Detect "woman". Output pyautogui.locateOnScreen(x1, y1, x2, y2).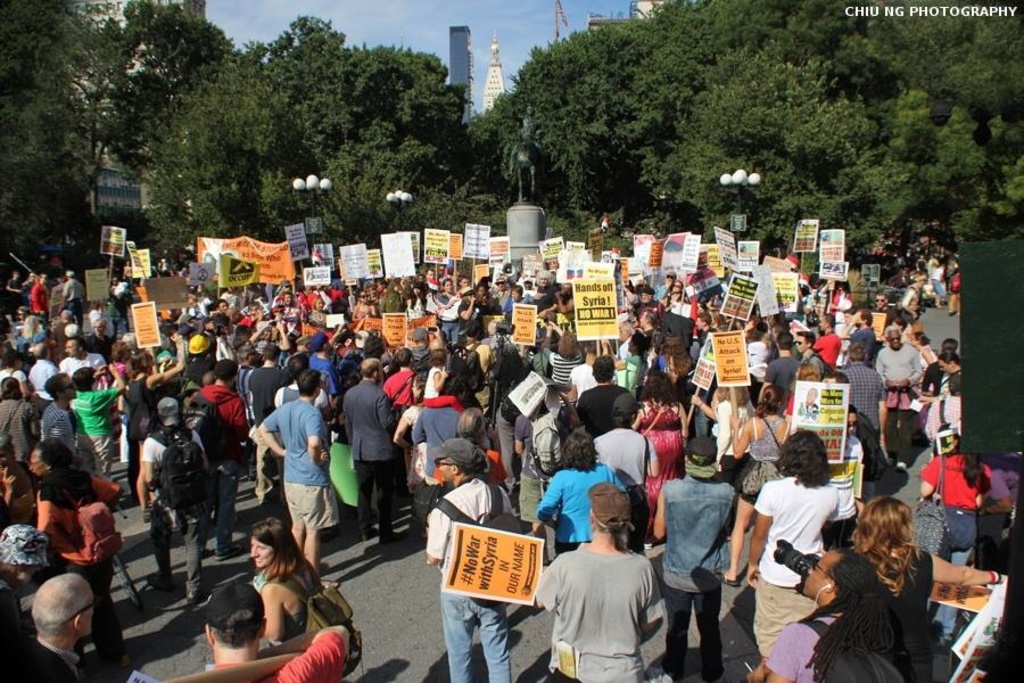
pyautogui.locateOnScreen(842, 492, 942, 682).
